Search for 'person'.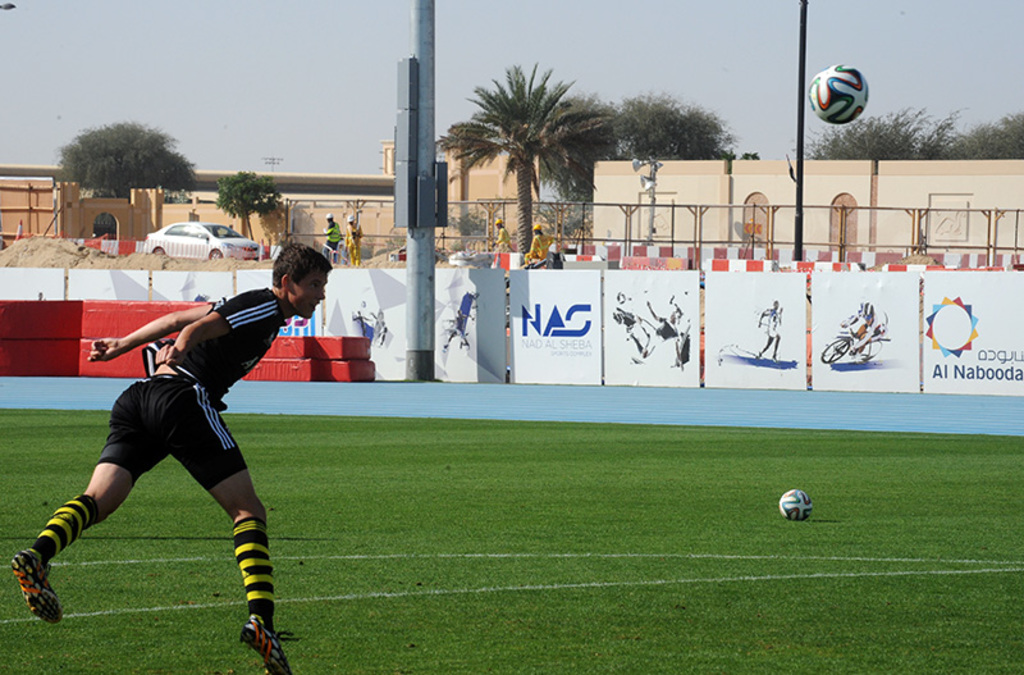
Found at crop(9, 242, 333, 674).
